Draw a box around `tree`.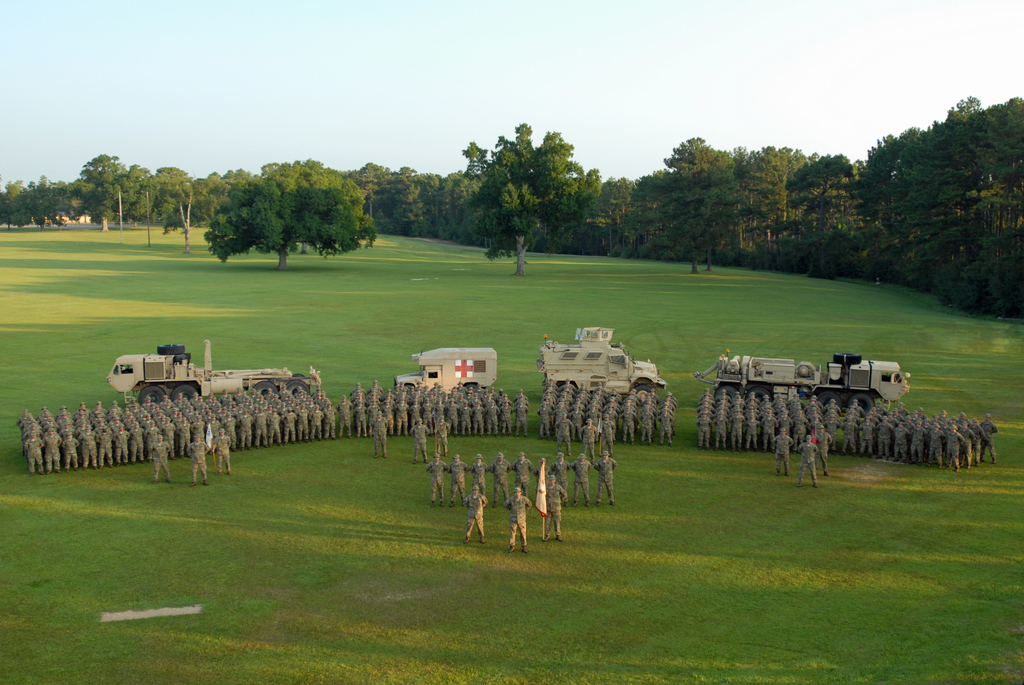
bbox=(357, 161, 391, 250).
